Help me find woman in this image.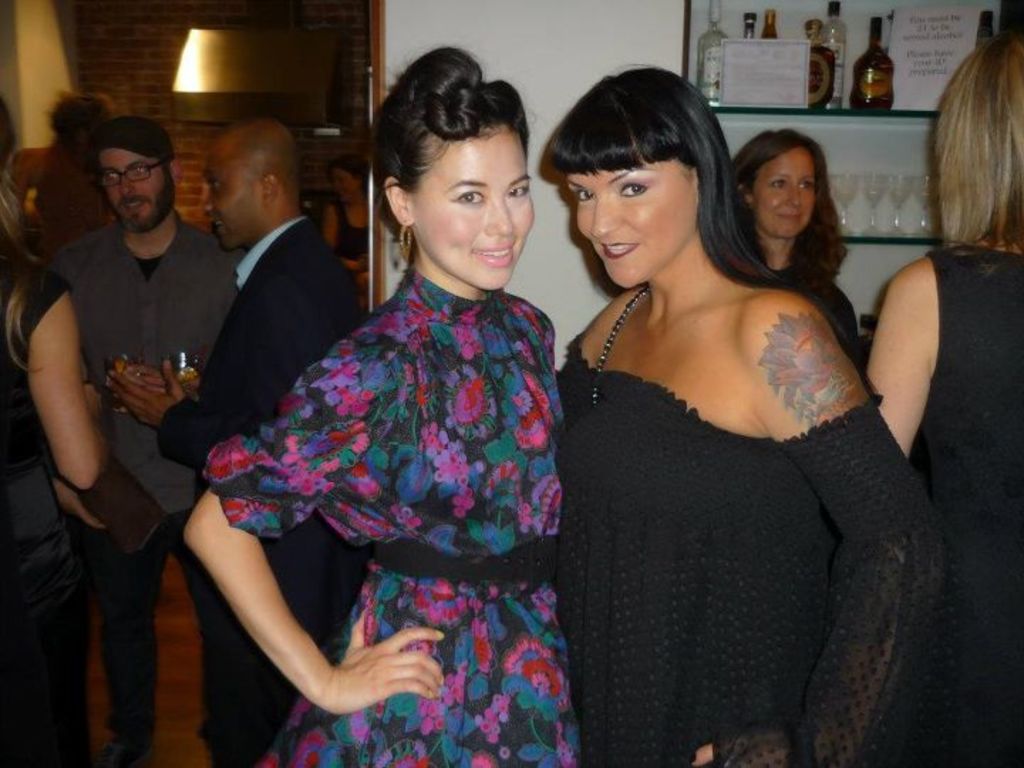
Found it: {"left": 183, "top": 41, "right": 583, "bottom": 767}.
